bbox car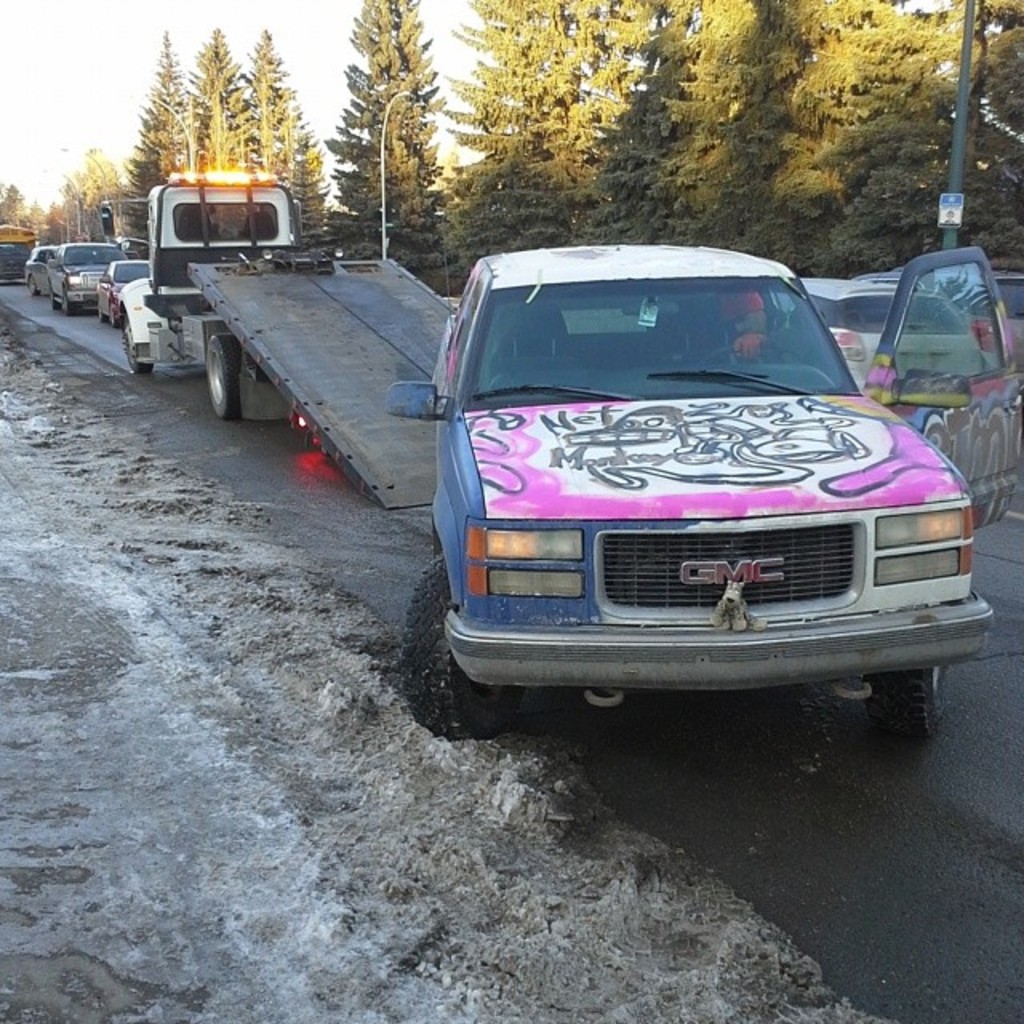
[771, 264, 986, 395]
